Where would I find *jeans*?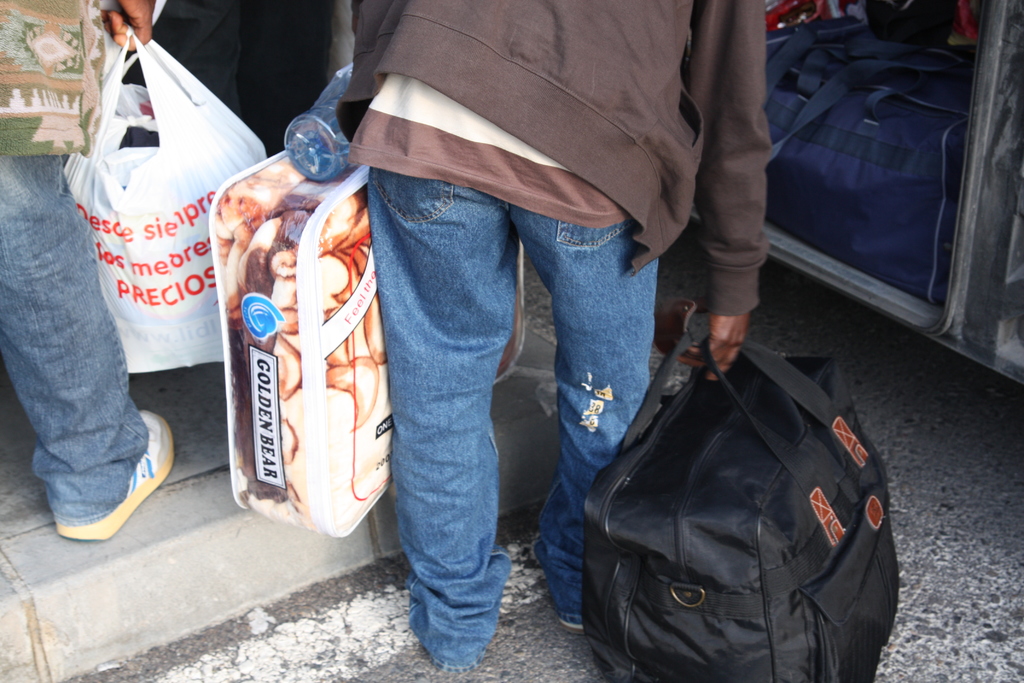
At <region>0, 152, 140, 525</region>.
